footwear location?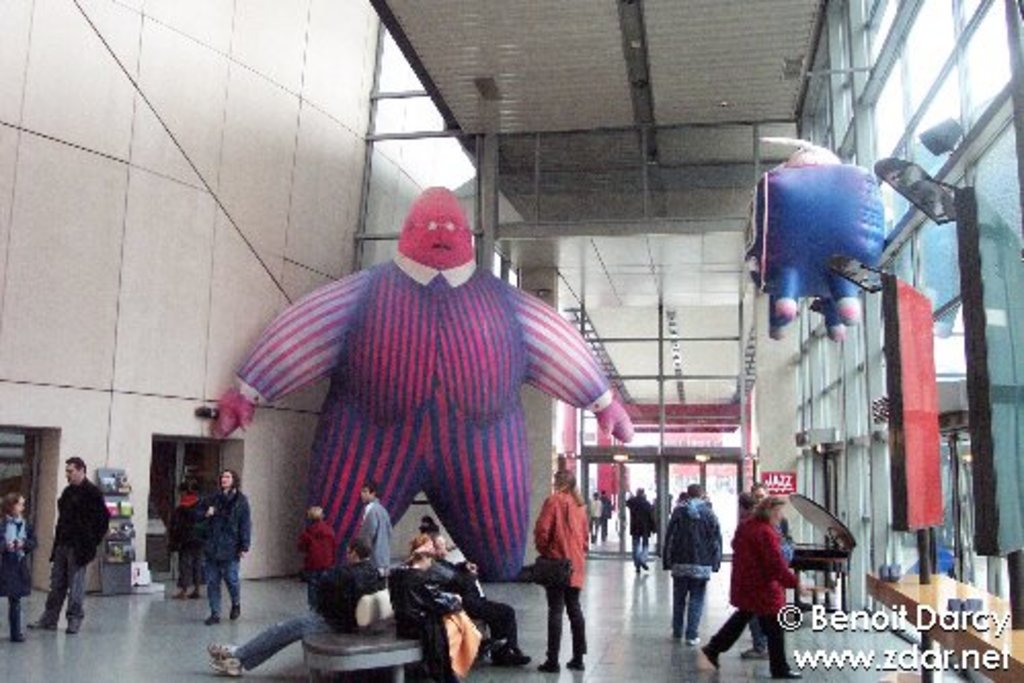
203,613,226,628
